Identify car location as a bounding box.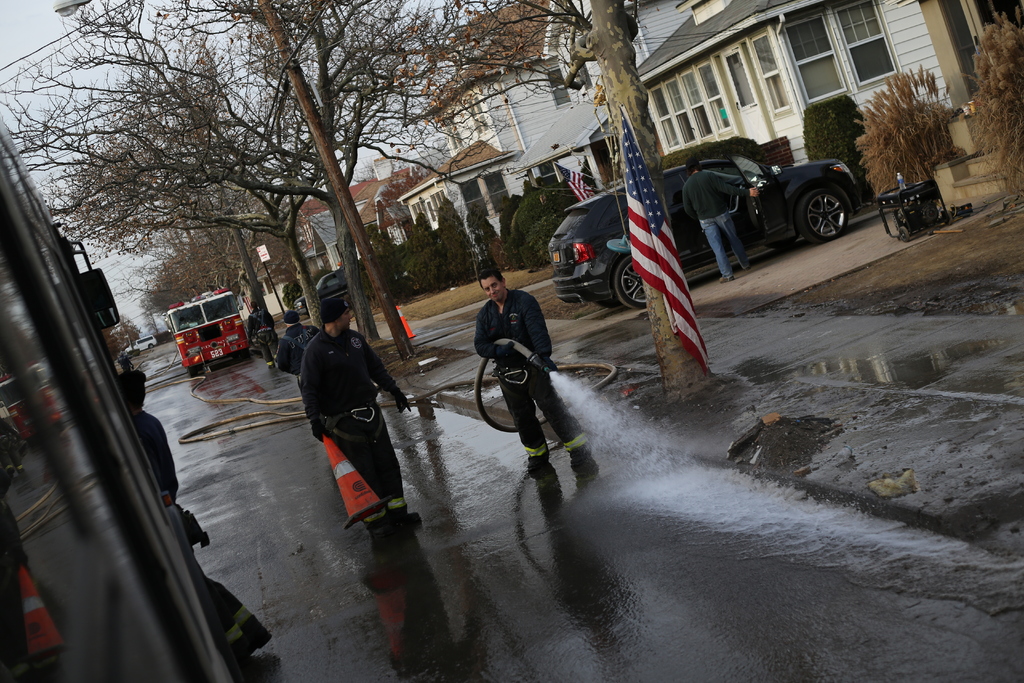
{"x1": 125, "y1": 338, "x2": 156, "y2": 350}.
